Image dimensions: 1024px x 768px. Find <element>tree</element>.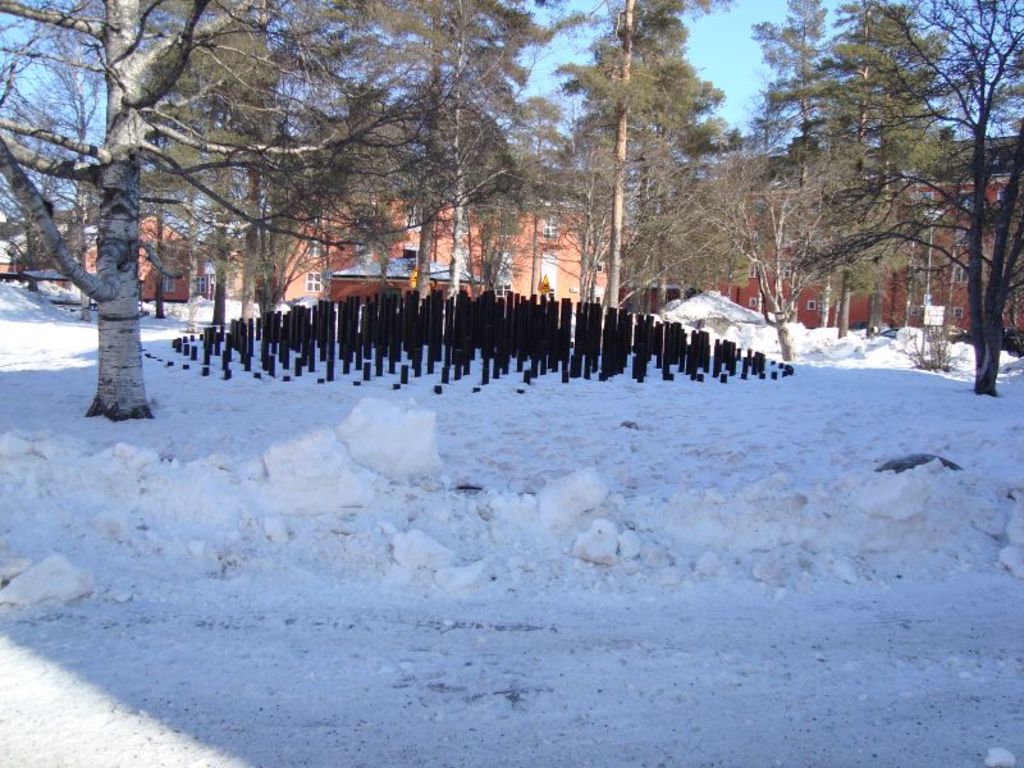
BBox(511, 93, 563, 298).
